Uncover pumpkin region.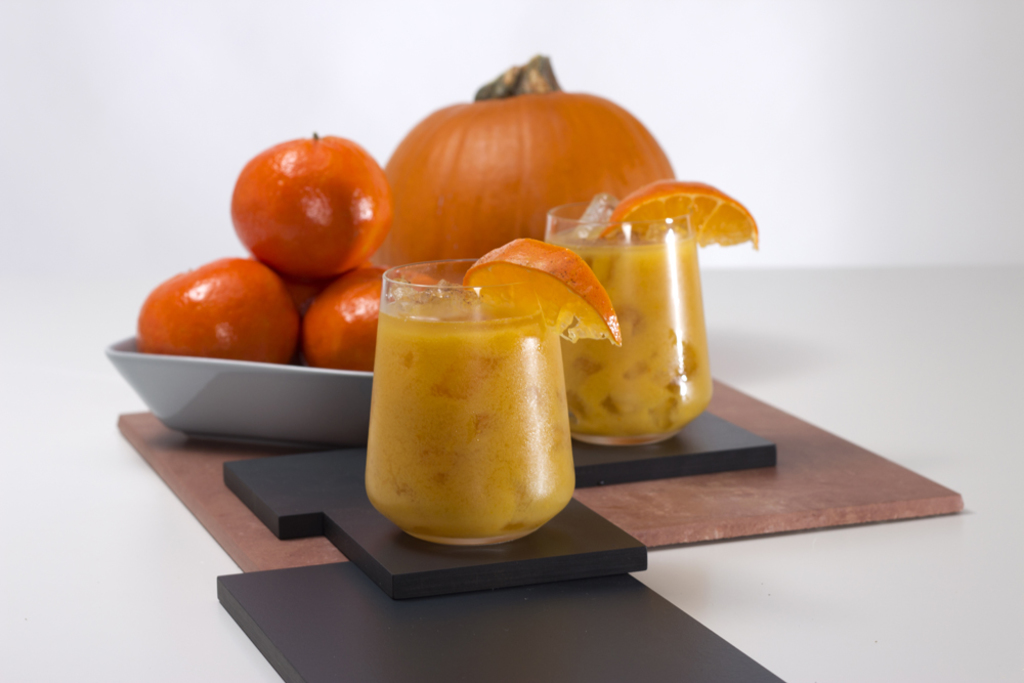
Uncovered: rect(382, 52, 678, 279).
